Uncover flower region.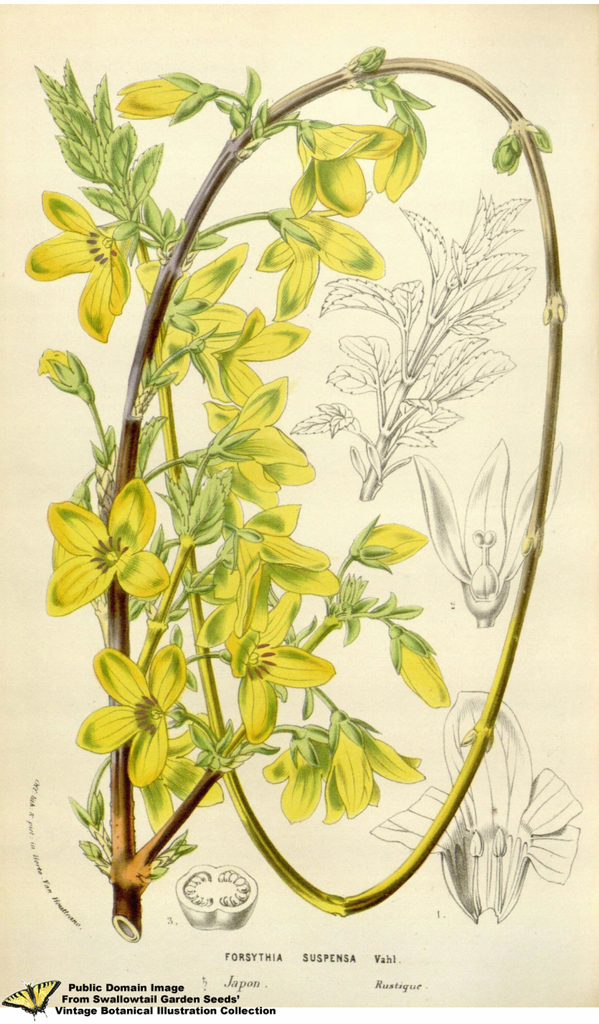
Uncovered: select_region(157, 240, 260, 382).
